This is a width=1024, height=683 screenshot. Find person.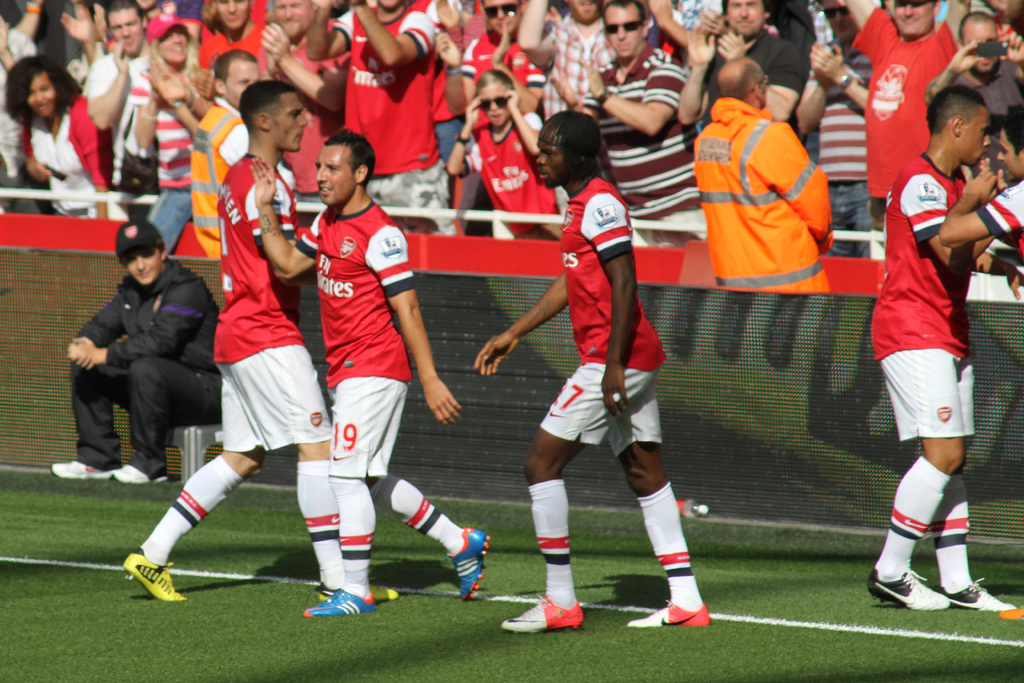
Bounding box: BBox(262, 0, 346, 195).
